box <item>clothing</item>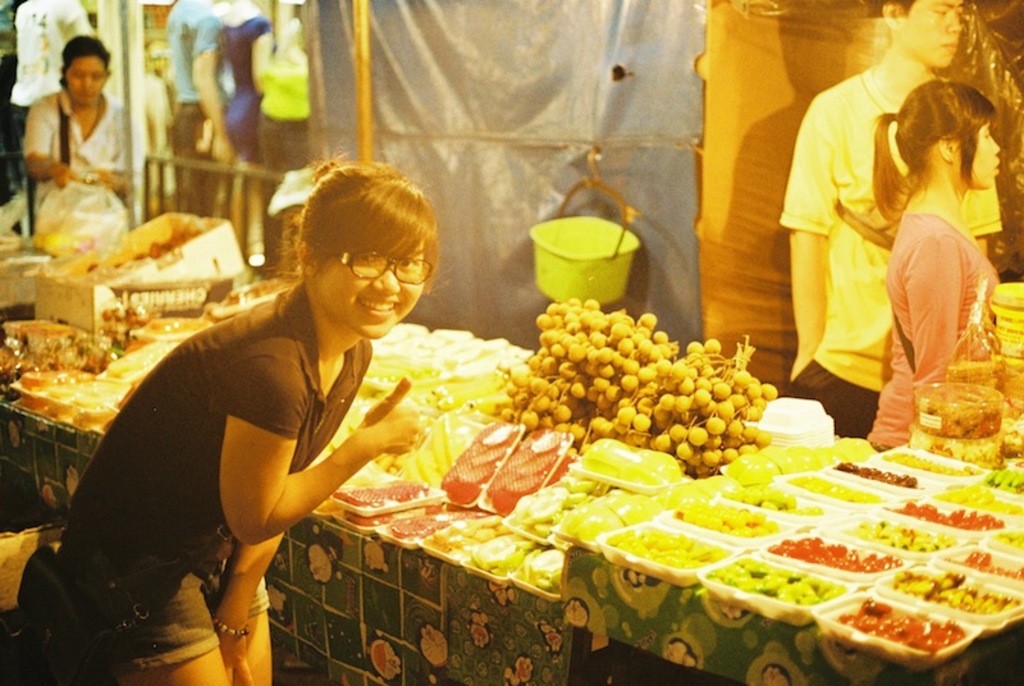
crop(210, 0, 270, 186)
